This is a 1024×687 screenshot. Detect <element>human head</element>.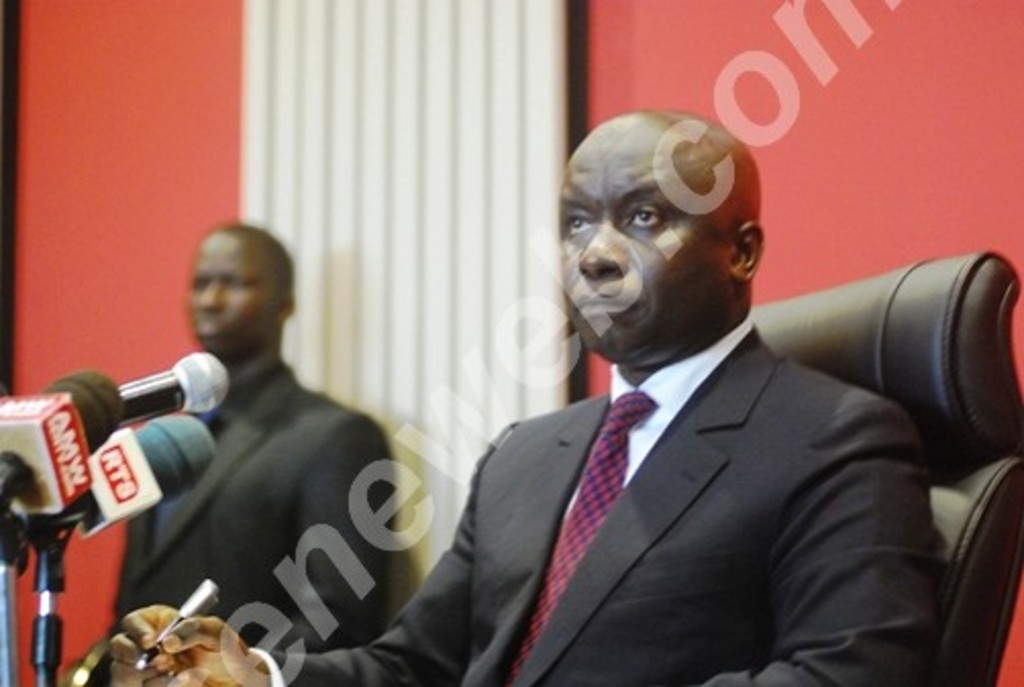
(x1=192, y1=222, x2=302, y2=359).
